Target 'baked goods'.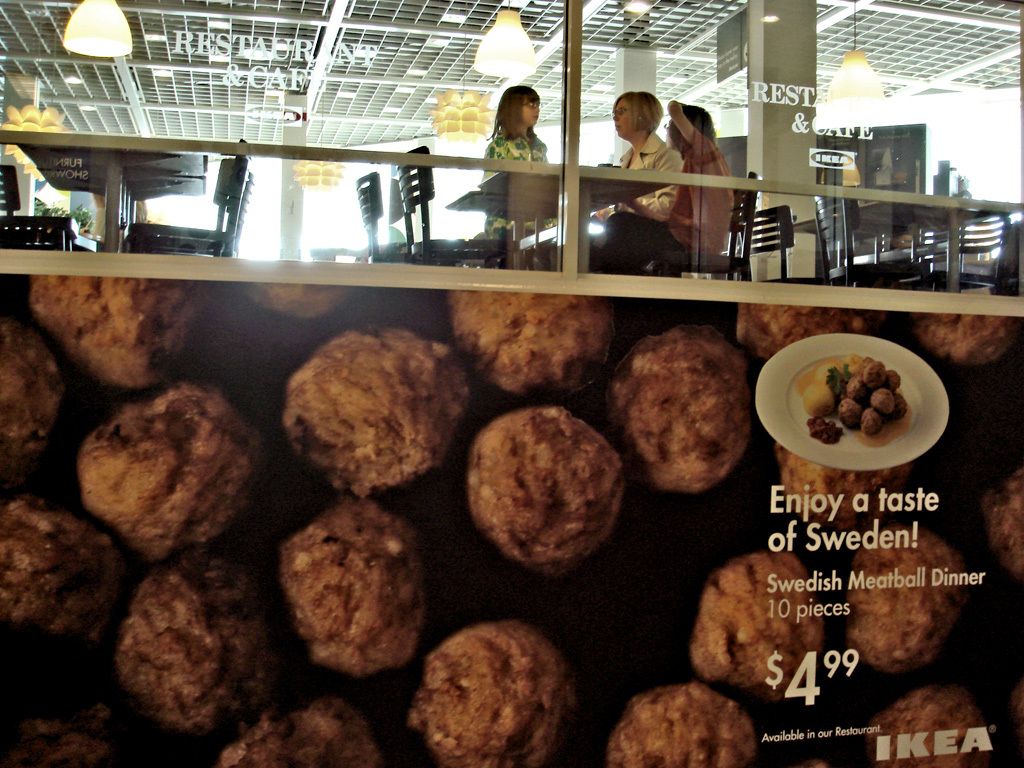
Target region: detection(738, 307, 876, 365).
